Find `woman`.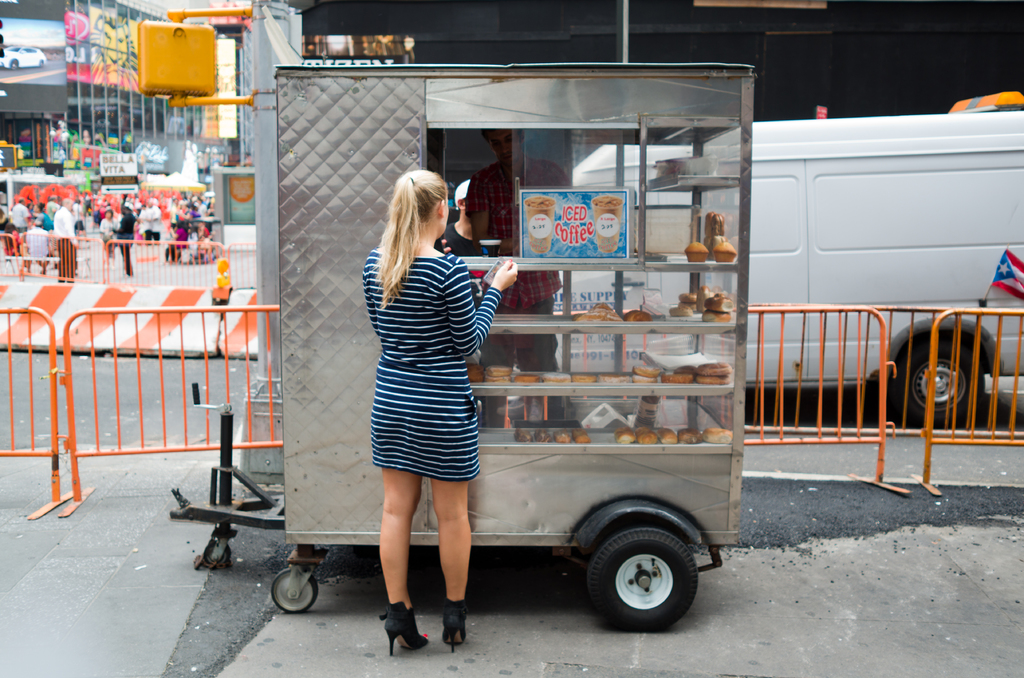
pyautogui.locateOnScreen(165, 222, 186, 262).
